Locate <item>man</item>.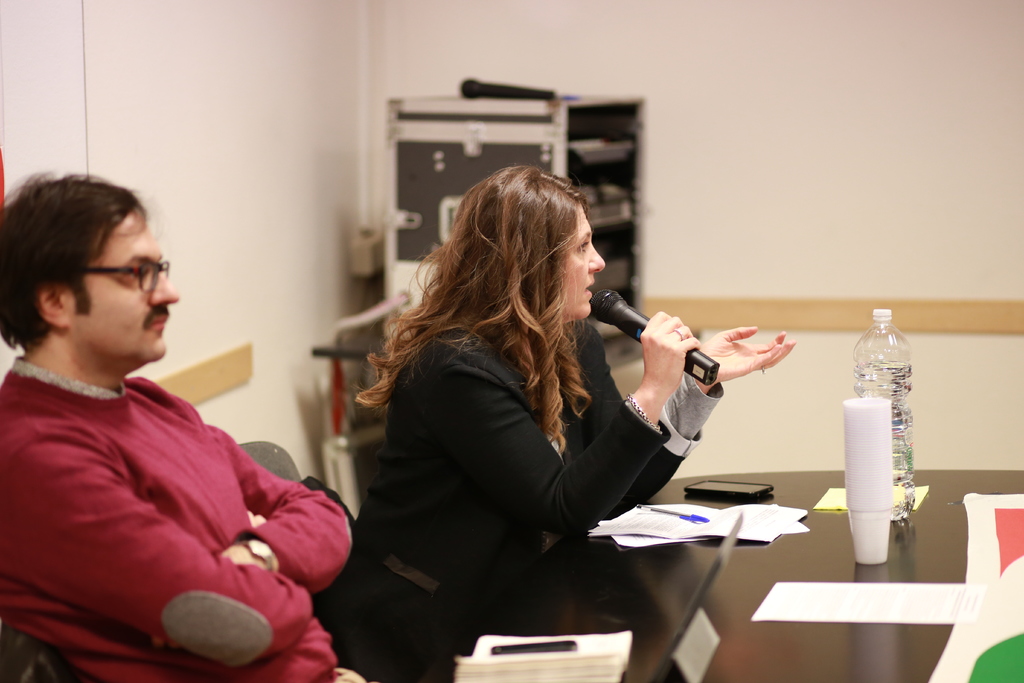
Bounding box: left=0, top=186, right=339, bottom=673.
